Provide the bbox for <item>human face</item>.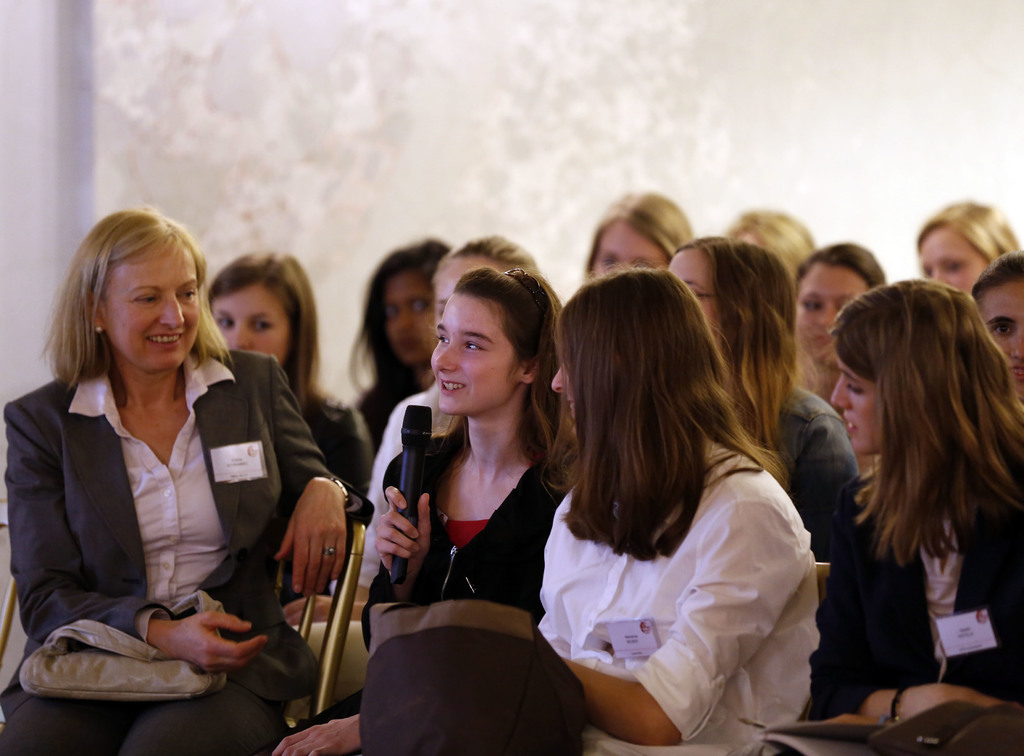
(794,262,868,365).
